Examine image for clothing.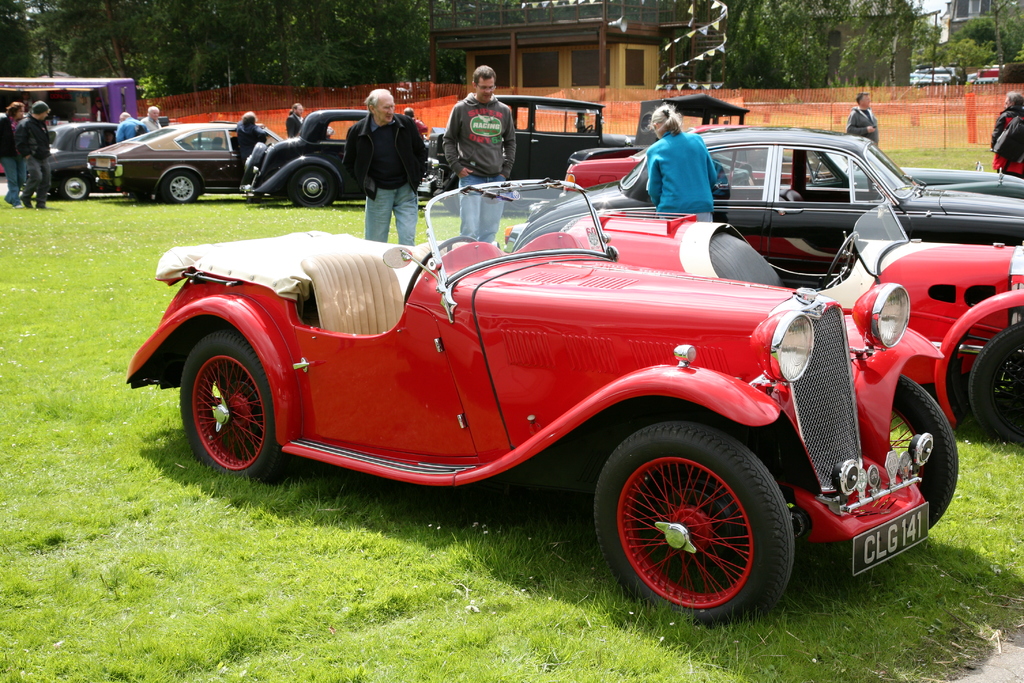
Examination result: 236:124:262:161.
